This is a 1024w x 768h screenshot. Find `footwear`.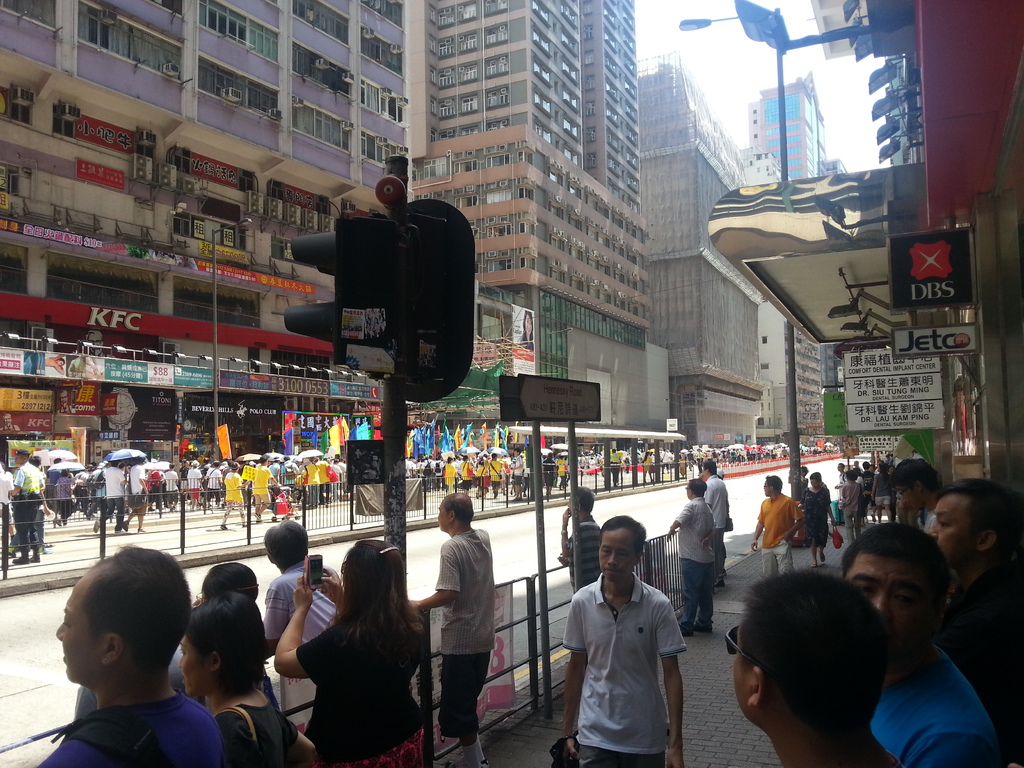
Bounding box: select_region(120, 521, 130, 533).
